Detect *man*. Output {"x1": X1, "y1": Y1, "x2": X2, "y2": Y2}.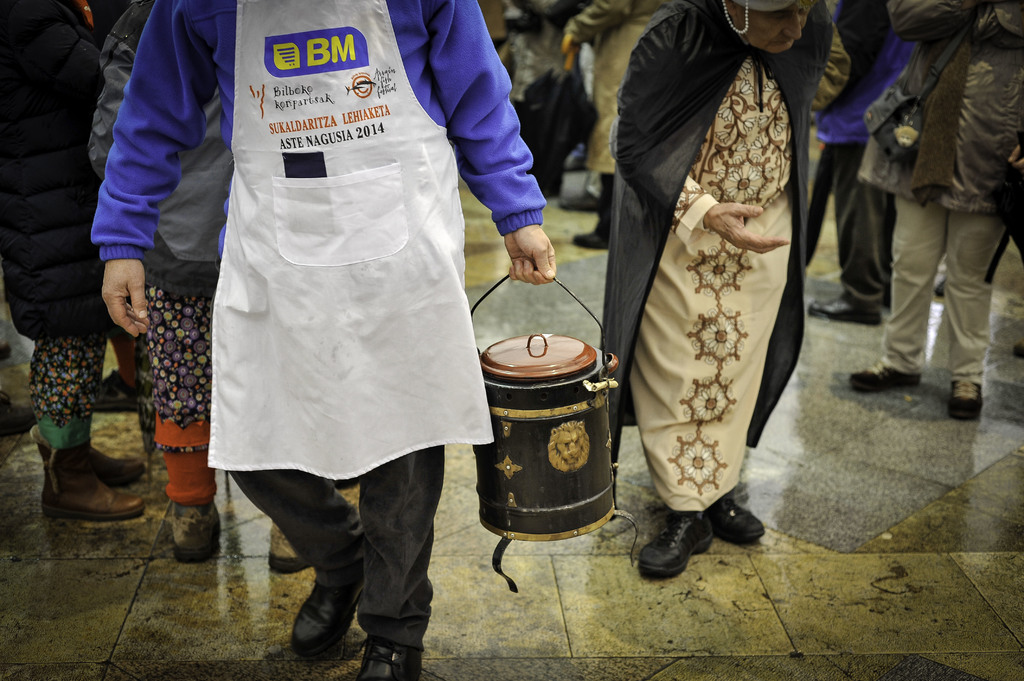
{"x1": 87, "y1": 0, "x2": 556, "y2": 680}.
